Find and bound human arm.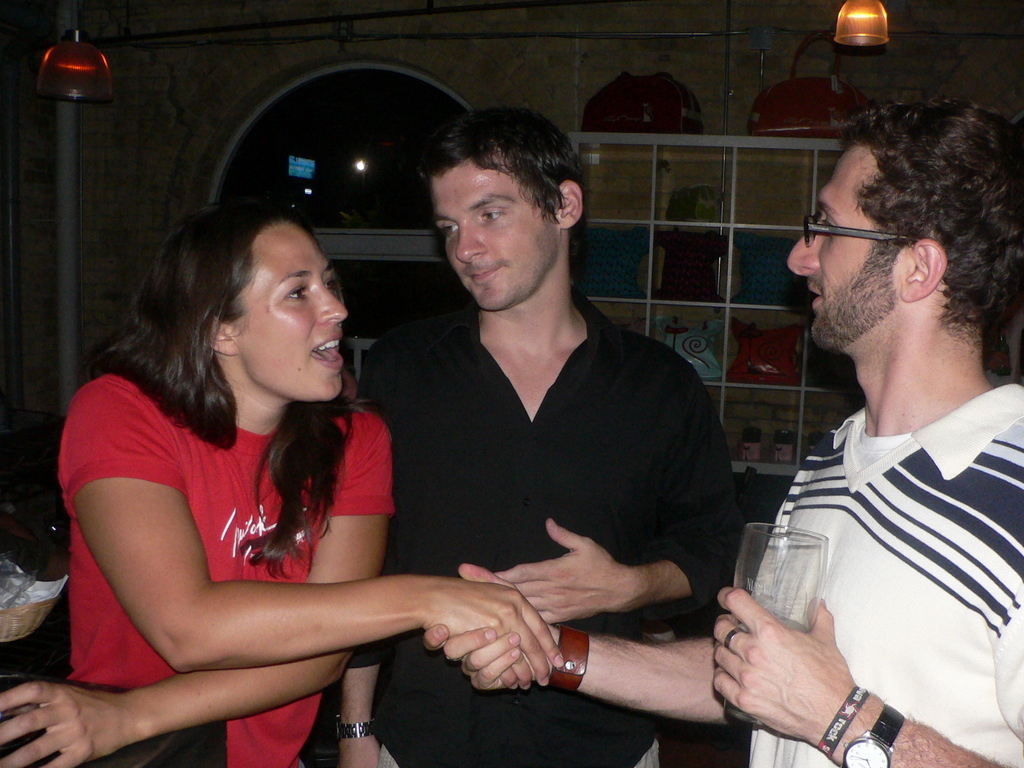
Bound: [498,347,740,627].
